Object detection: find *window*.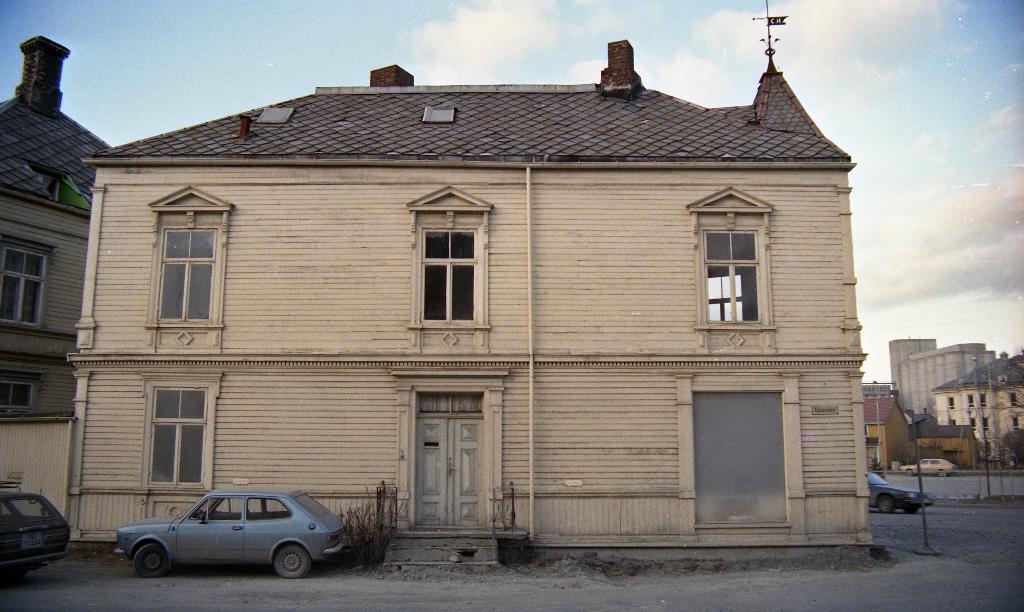
(699, 215, 761, 319).
